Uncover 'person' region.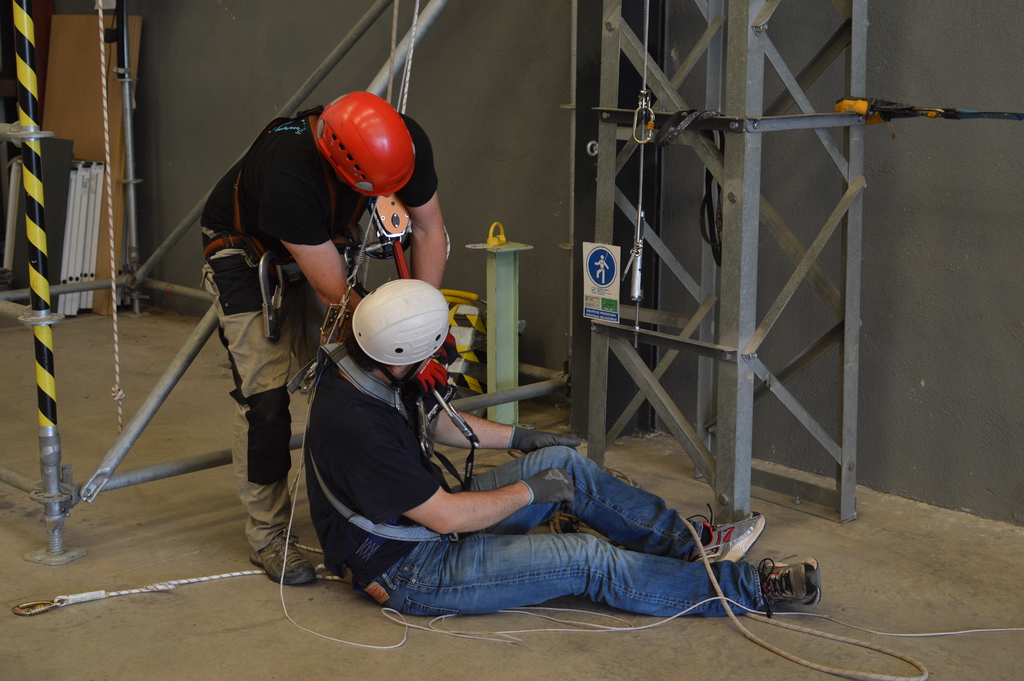
Uncovered: <box>198,88,445,586</box>.
